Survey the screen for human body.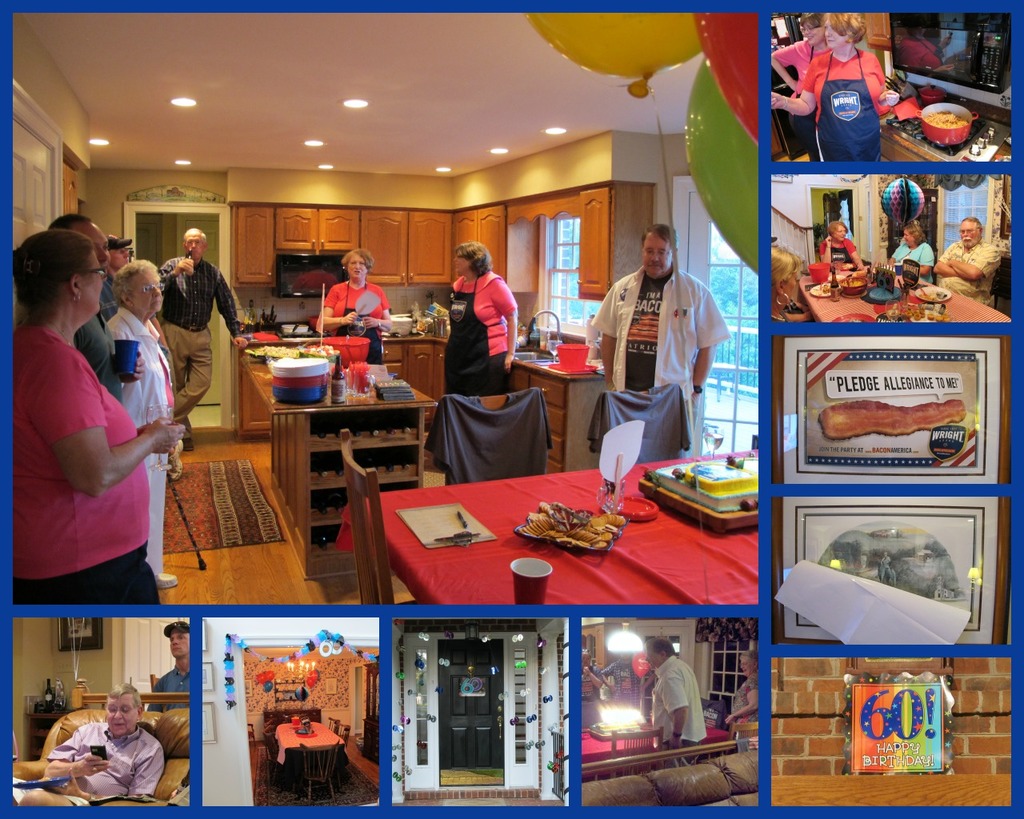
Survey found: (587, 266, 732, 460).
